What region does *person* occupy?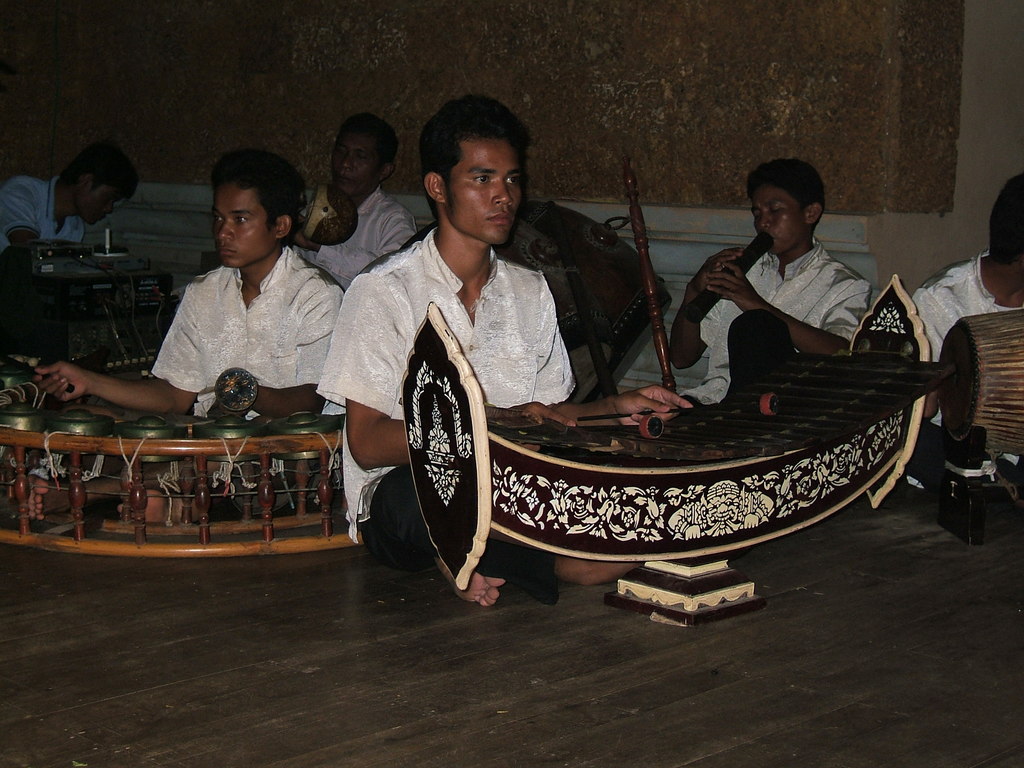
box=[288, 115, 413, 296].
